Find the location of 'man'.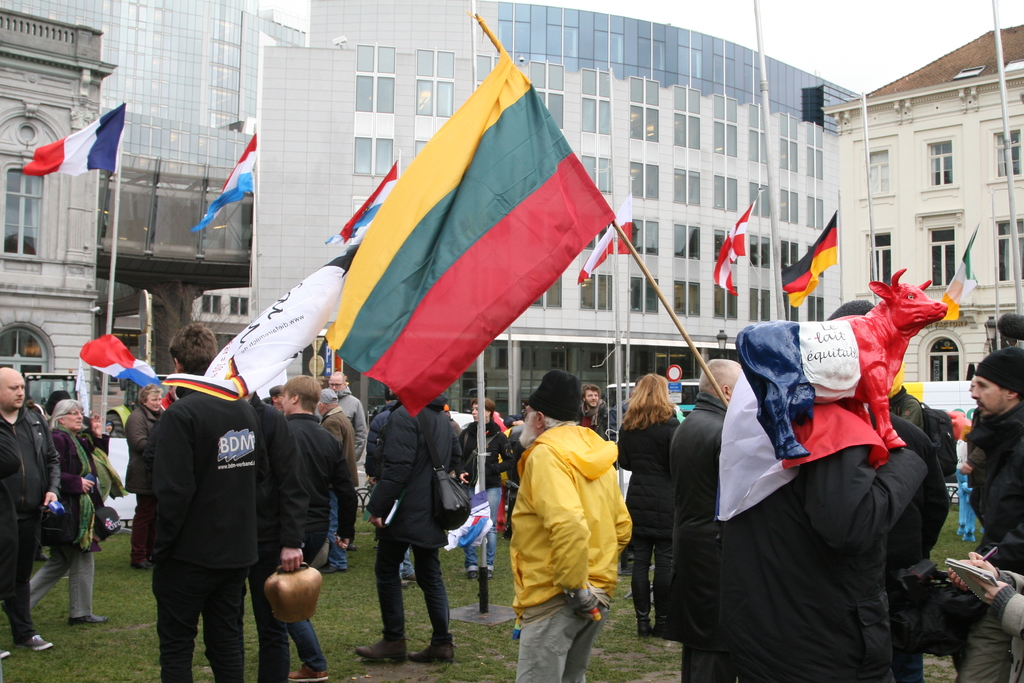
Location: (232, 382, 356, 682).
